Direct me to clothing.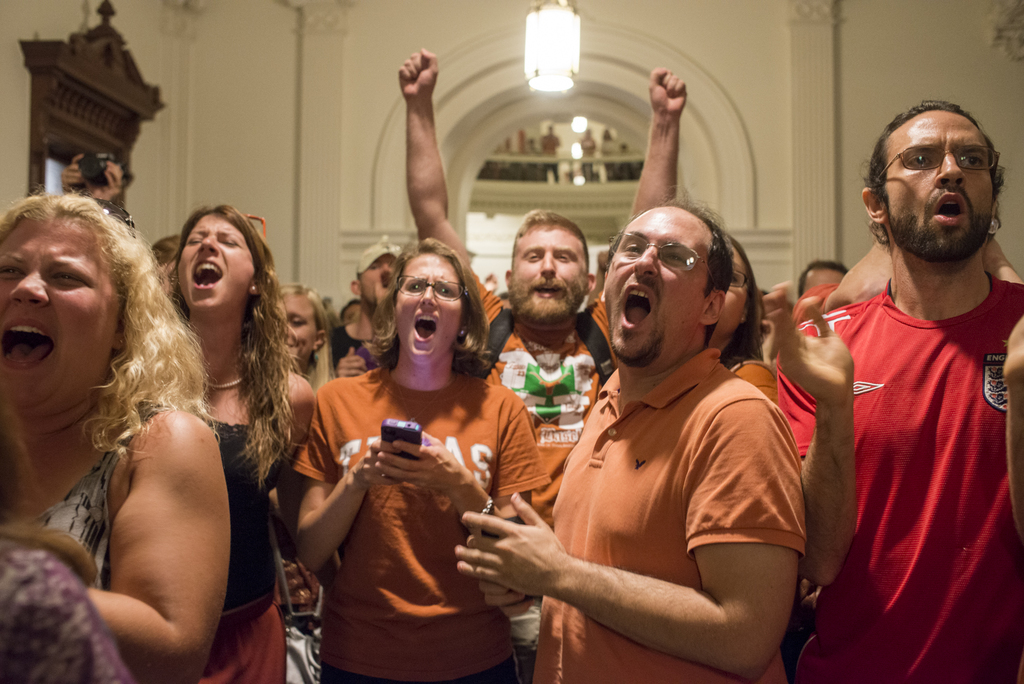
Direction: pyautogui.locateOnScreen(447, 275, 646, 501).
